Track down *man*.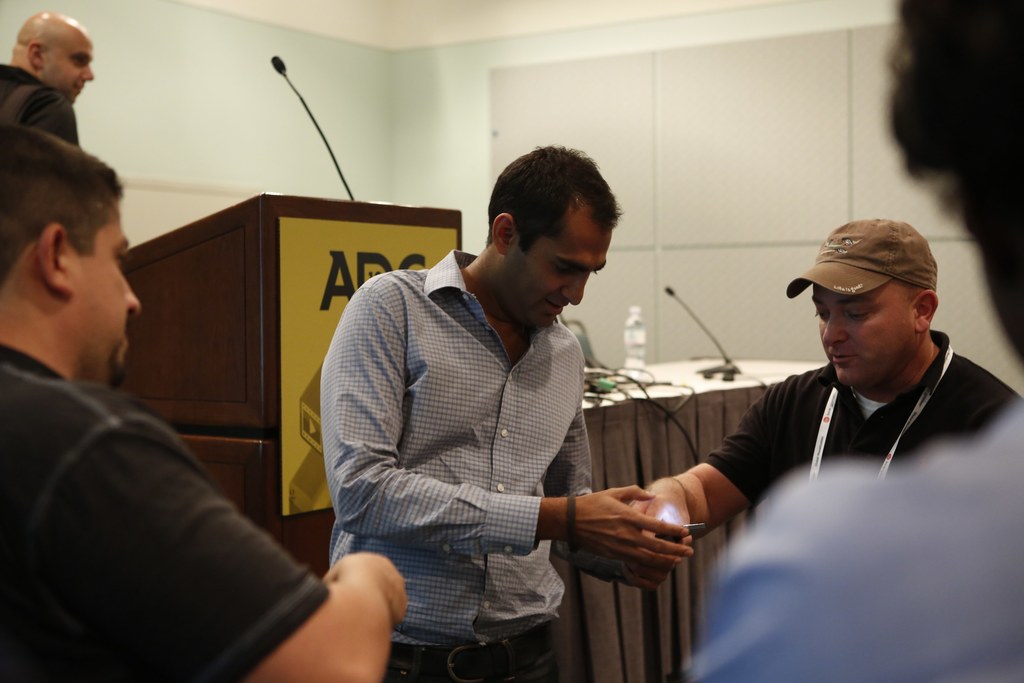
Tracked to pyautogui.locateOnScreen(688, 0, 1023, 682).
